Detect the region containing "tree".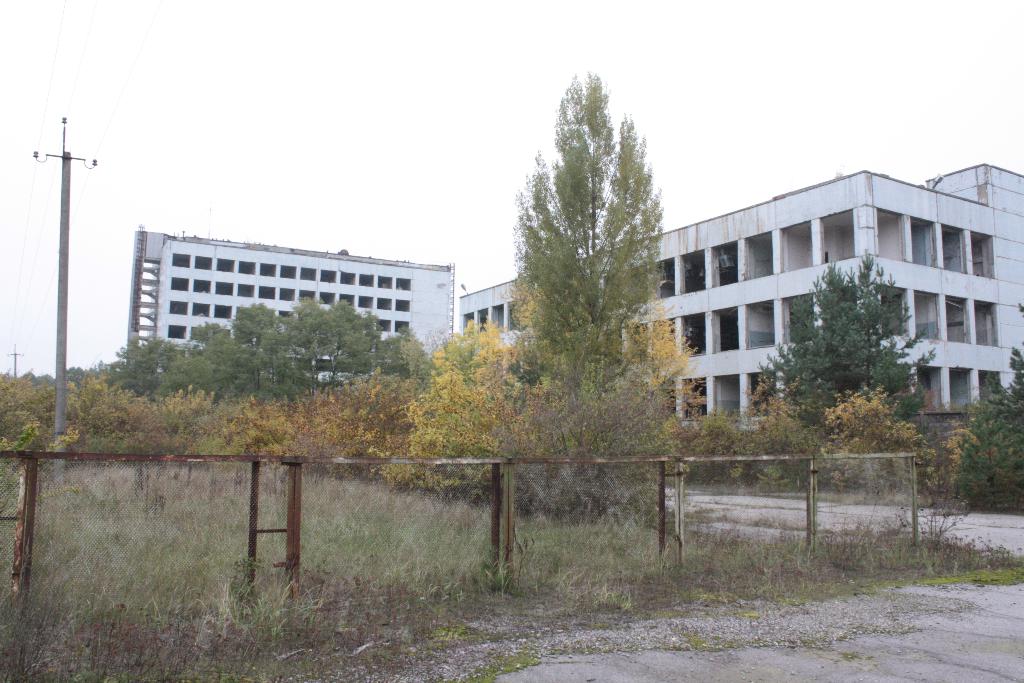
(x1=88, y1=305, x2=423, y2=431).
